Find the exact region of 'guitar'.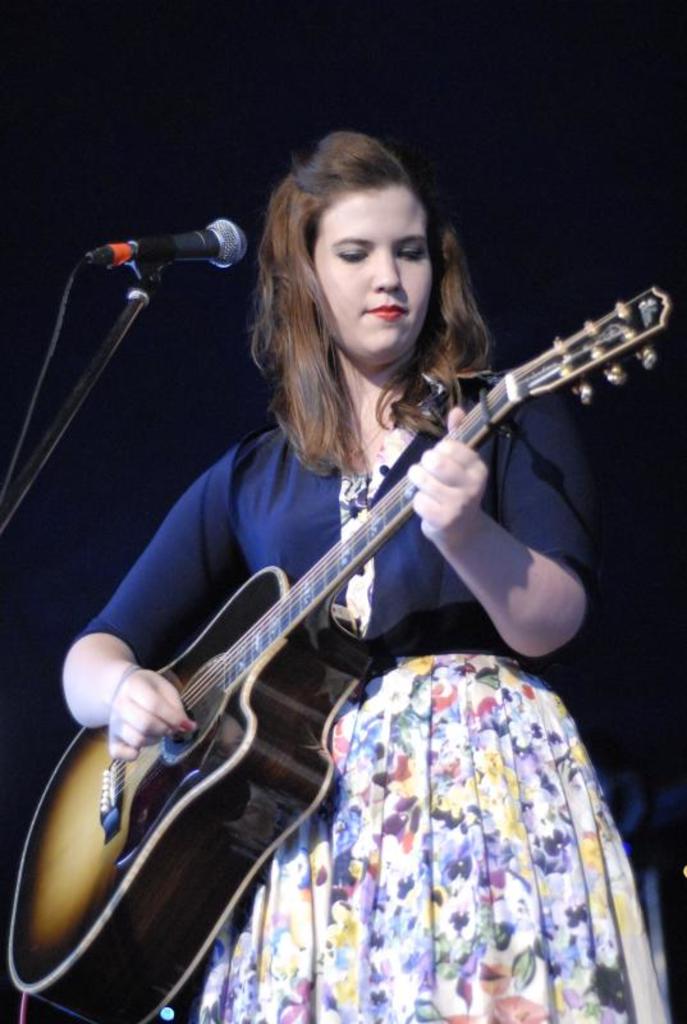
Exact region: 8/282/669/1023.
